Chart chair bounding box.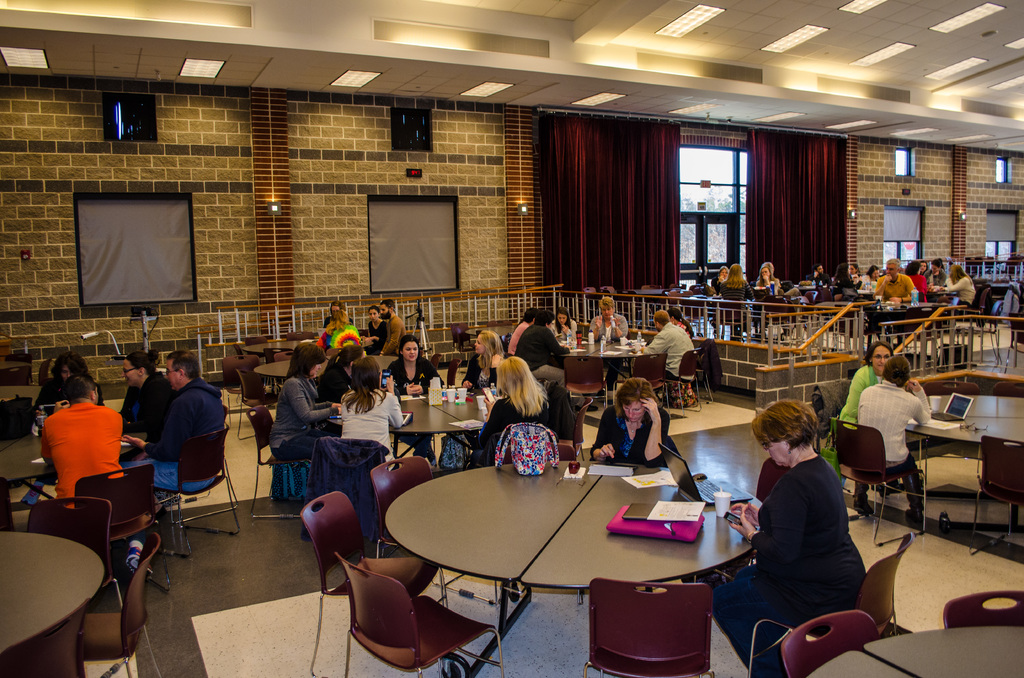
Charted: [left=76, top=533, right=164, bottom=677].
